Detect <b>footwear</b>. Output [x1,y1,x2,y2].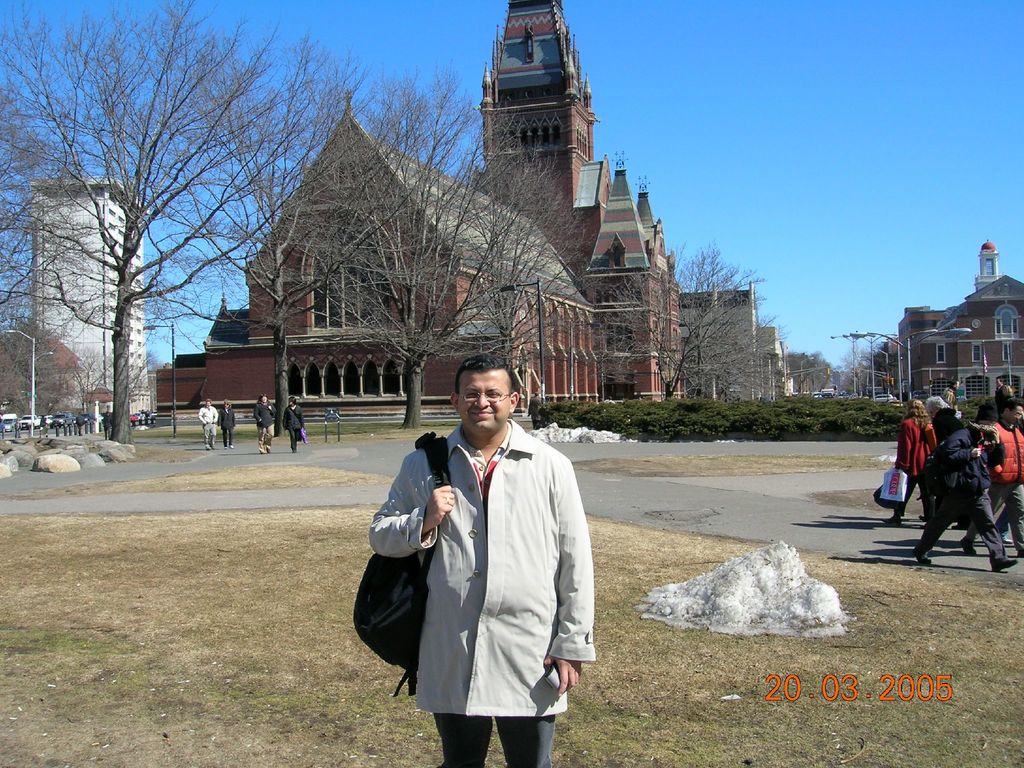
[950,524,966,529].
